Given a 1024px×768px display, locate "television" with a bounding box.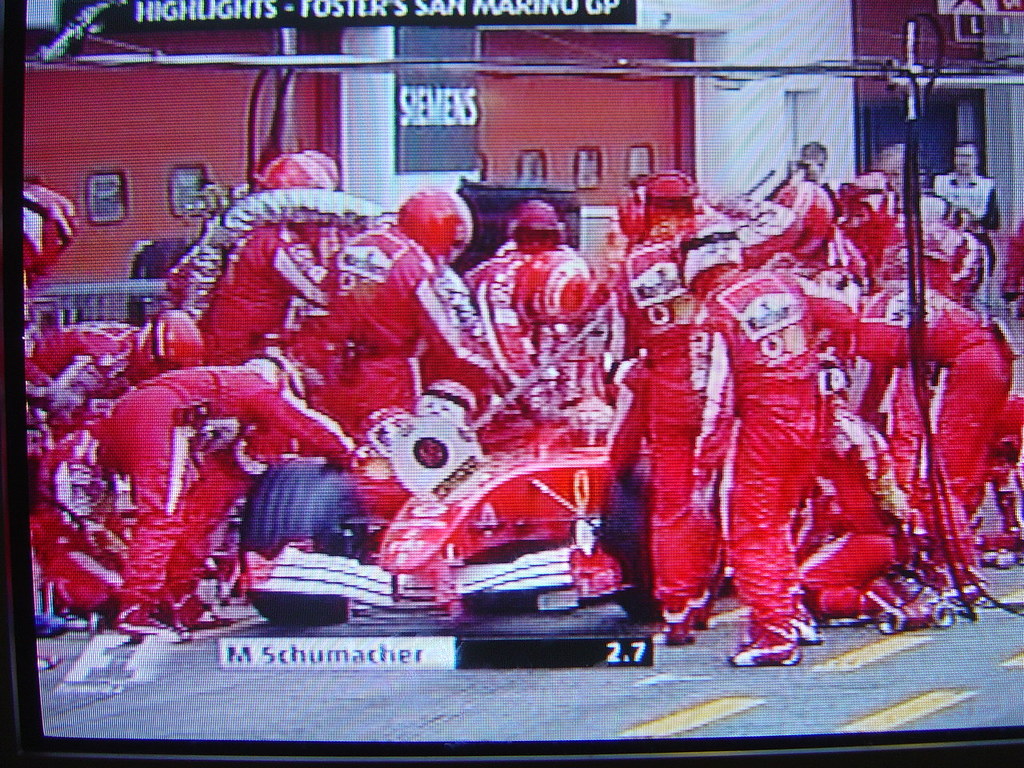
Located: BBox(0, 0, 1023, 767).
